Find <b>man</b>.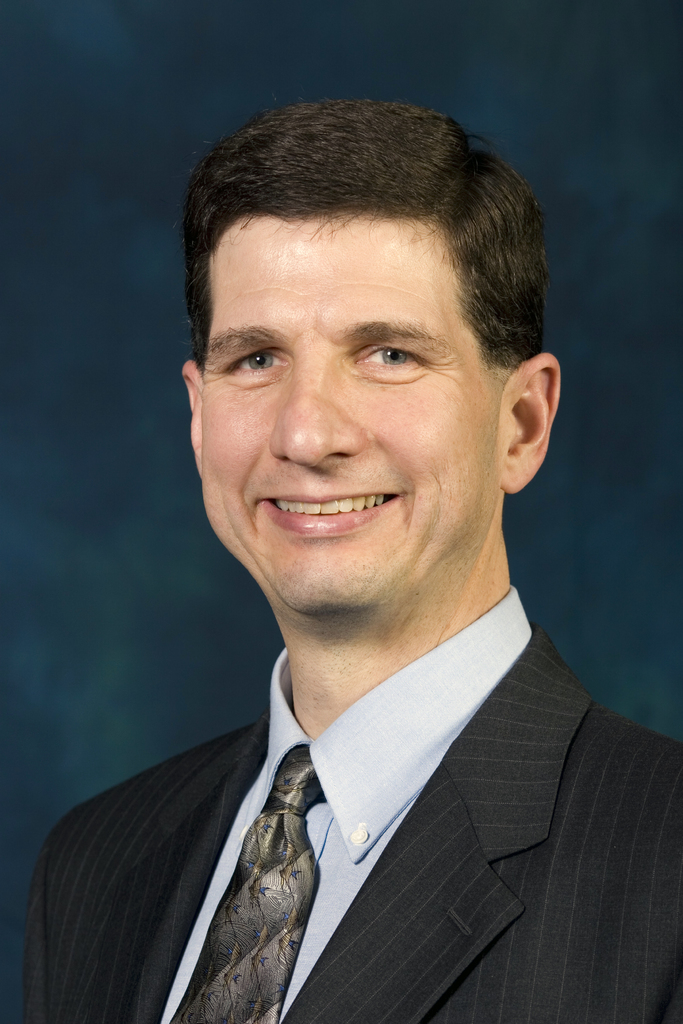
0:98:682:1023.
